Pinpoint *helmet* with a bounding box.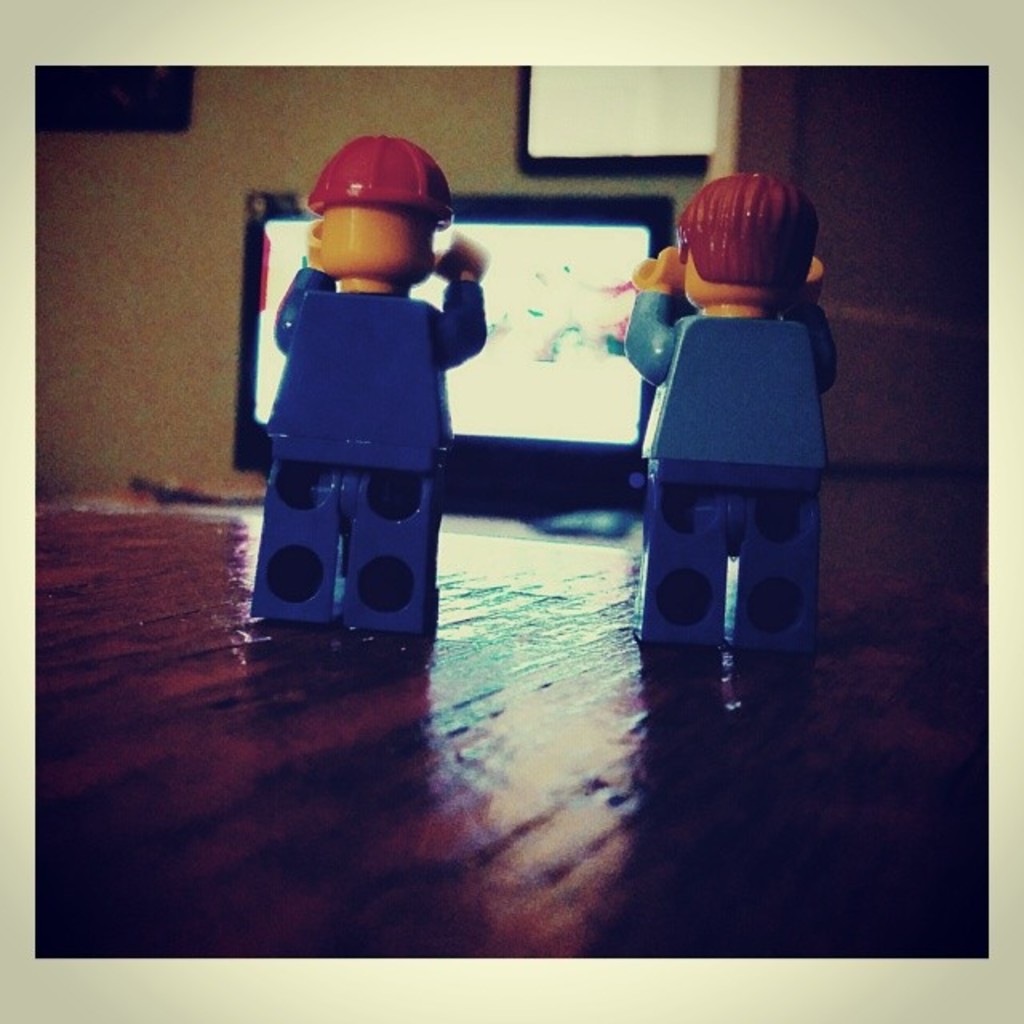
bbox=(302, 133, 451, 229).
